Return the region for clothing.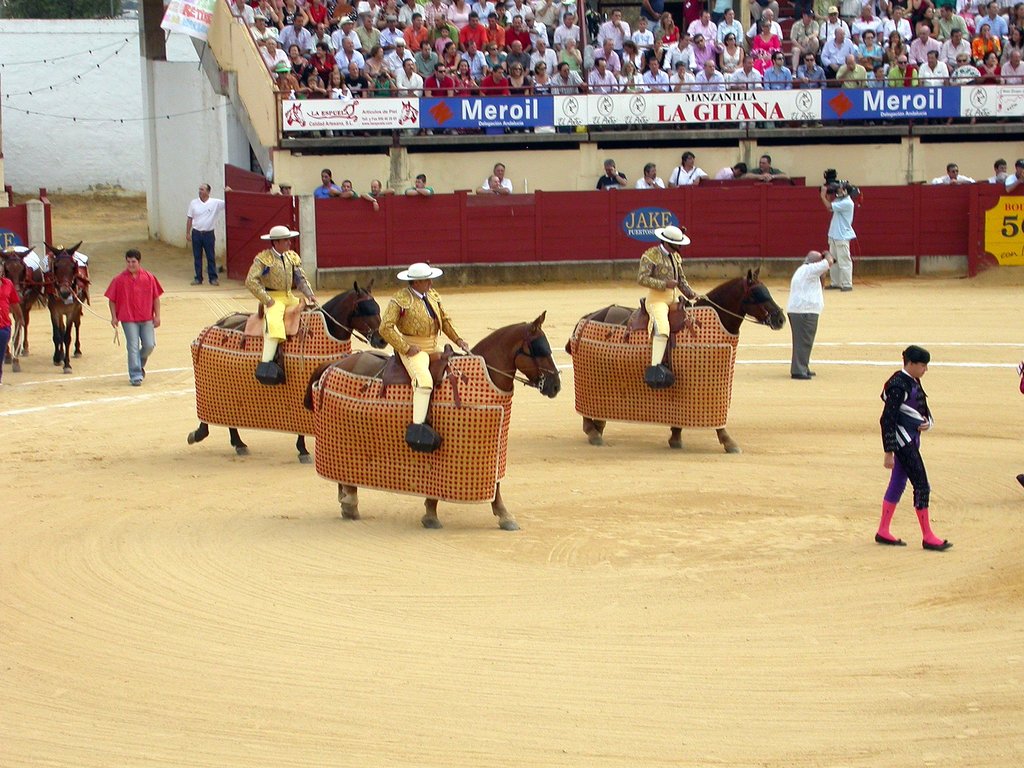
{"x1": 555, "y1": 26, "x2": 580, "y2": 42}.
